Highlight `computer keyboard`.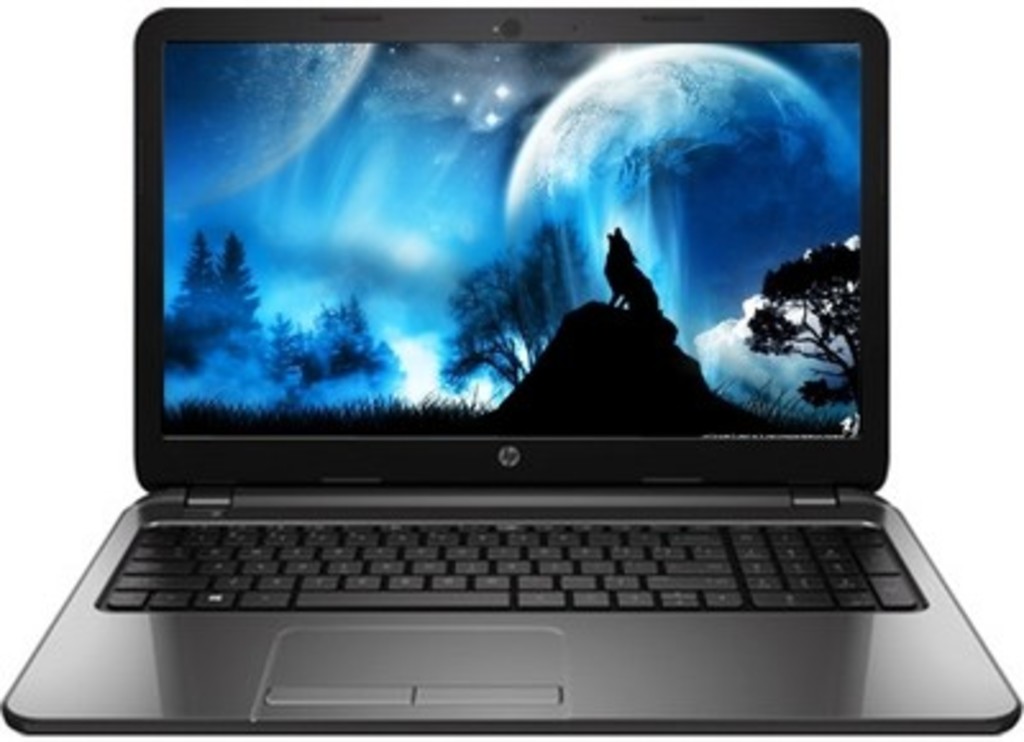
Highlighted region: x1=100 y1=519 x2=927 y2=609.
